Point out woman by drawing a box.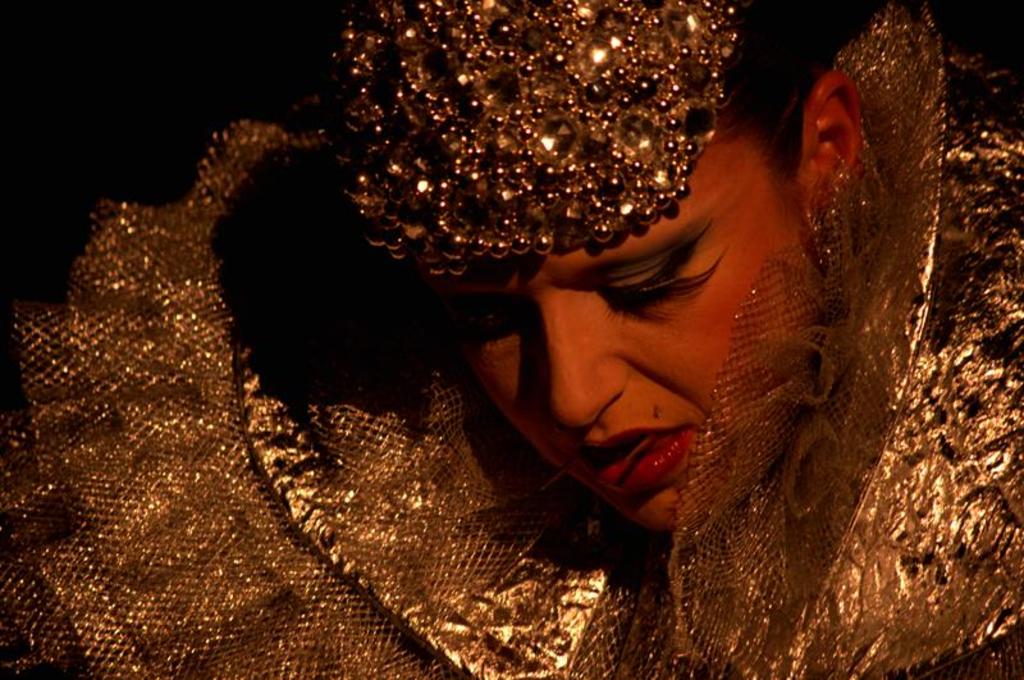
314:0:1023:679.
